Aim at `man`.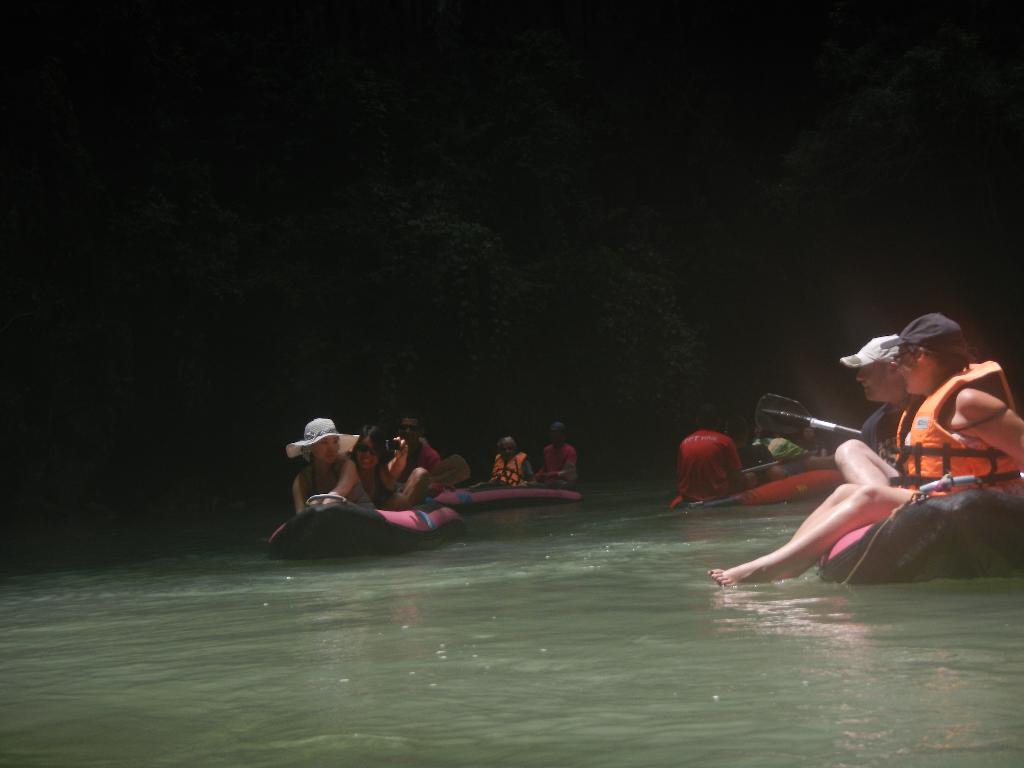
Aimed at Rect(671, 405, 743, 502).
